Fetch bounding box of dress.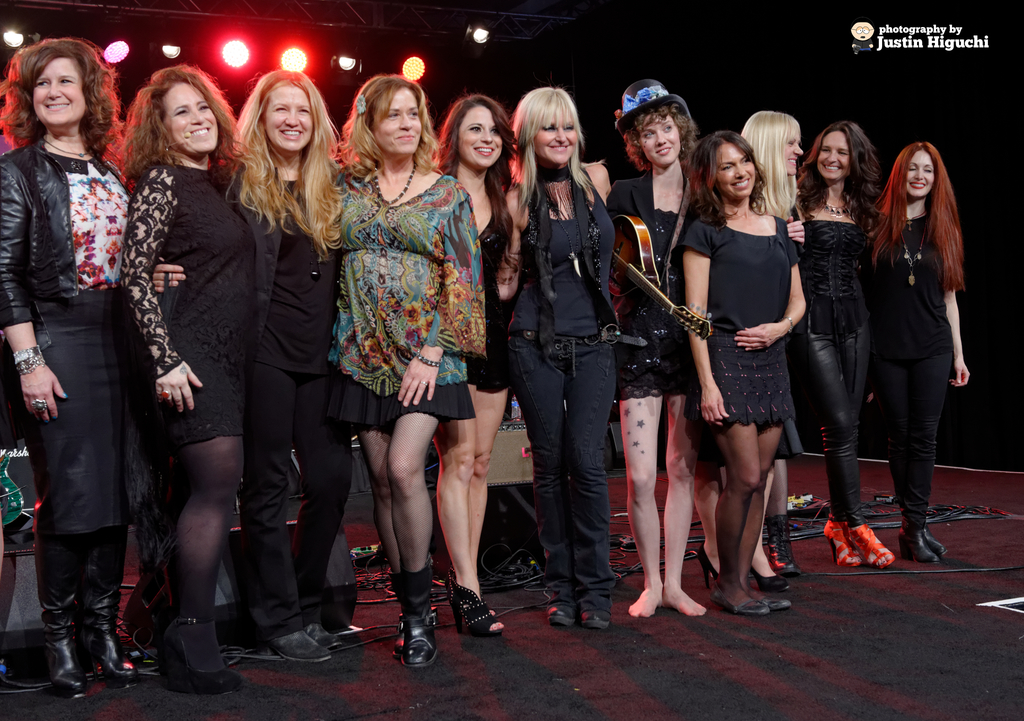
Bbox: (0, 134, 136, 532).
